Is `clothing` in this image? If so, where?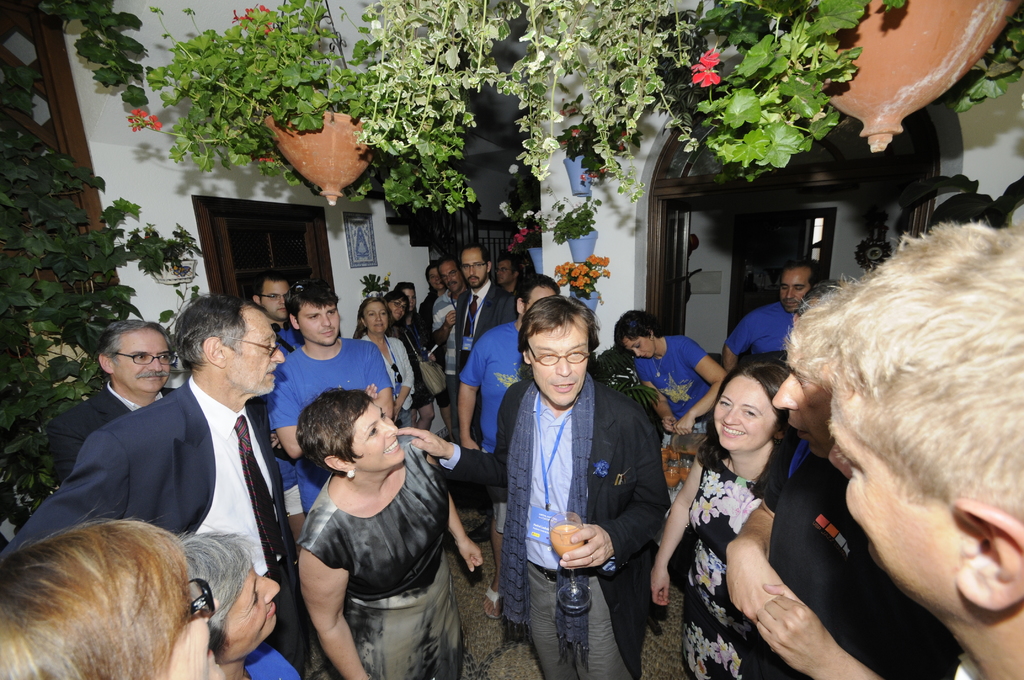
Yes, at 684/429/771/679.
